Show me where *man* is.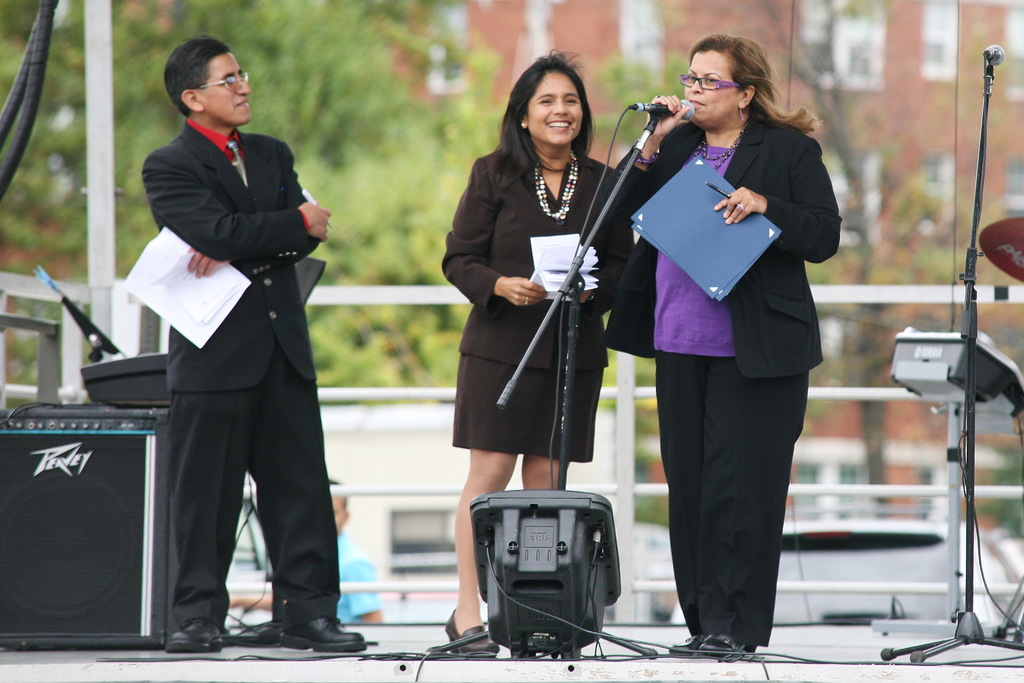
*man* is at <box>134,24,368,654</box>.
